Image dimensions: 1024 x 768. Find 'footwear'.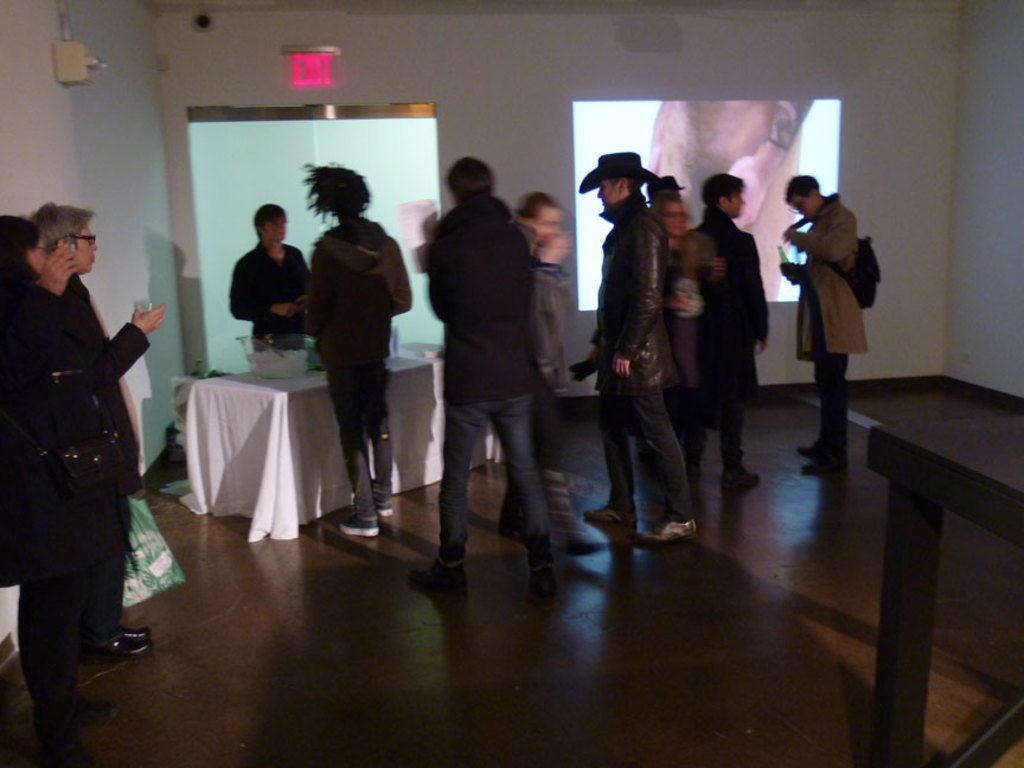
718, 461, 766, 495.
